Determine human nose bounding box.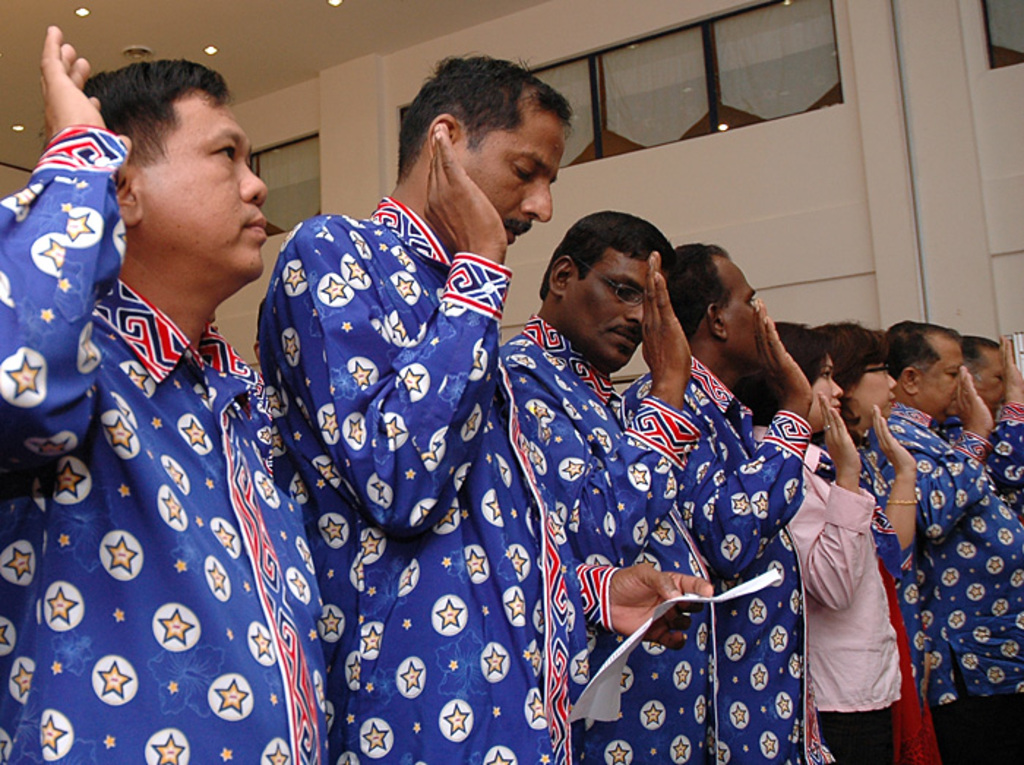
Determined: box(889, 373, 895, 385).
